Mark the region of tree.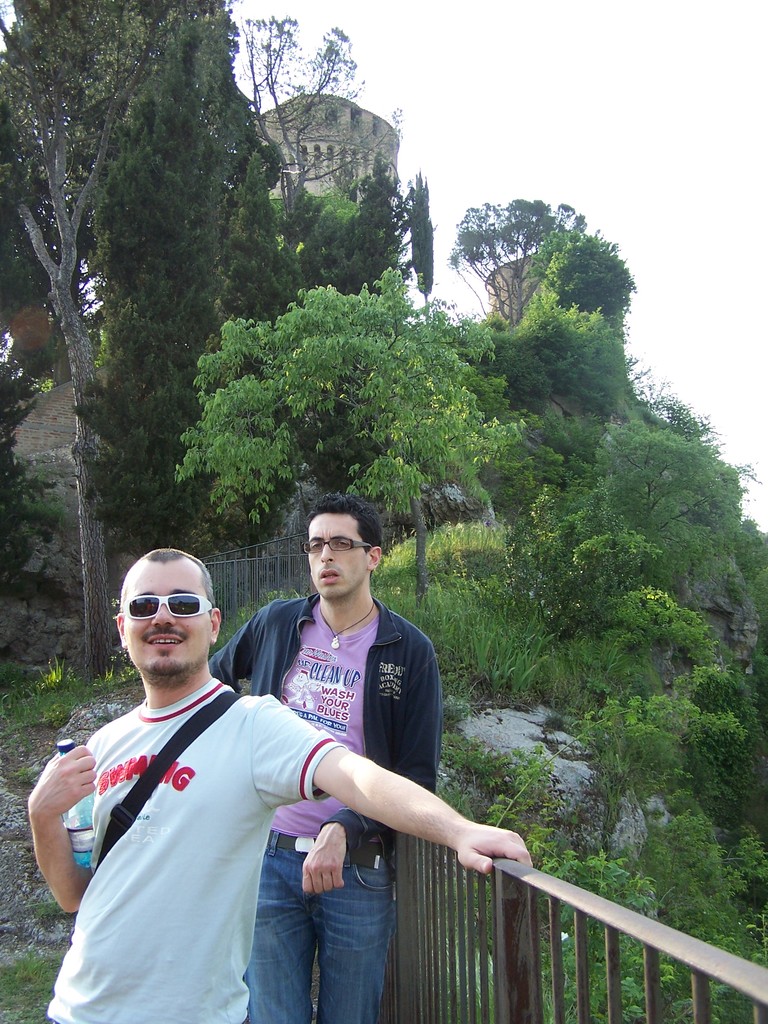
Region: locate(238, 0, 388, 167).
